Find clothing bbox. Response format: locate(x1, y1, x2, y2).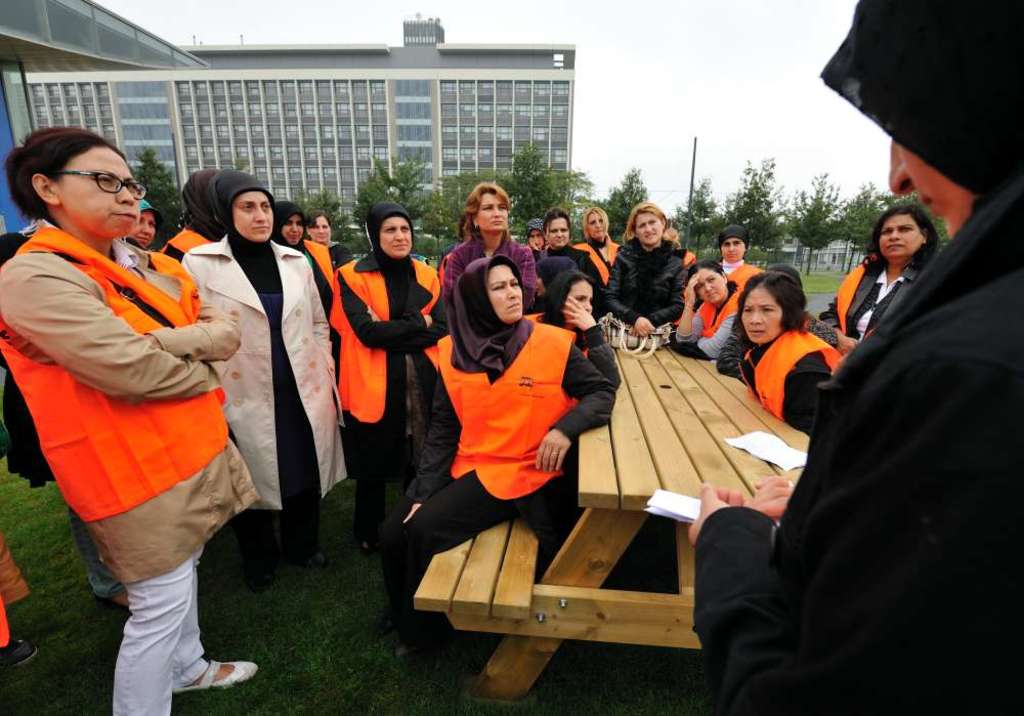
locate(290, 238, 332, 291).
